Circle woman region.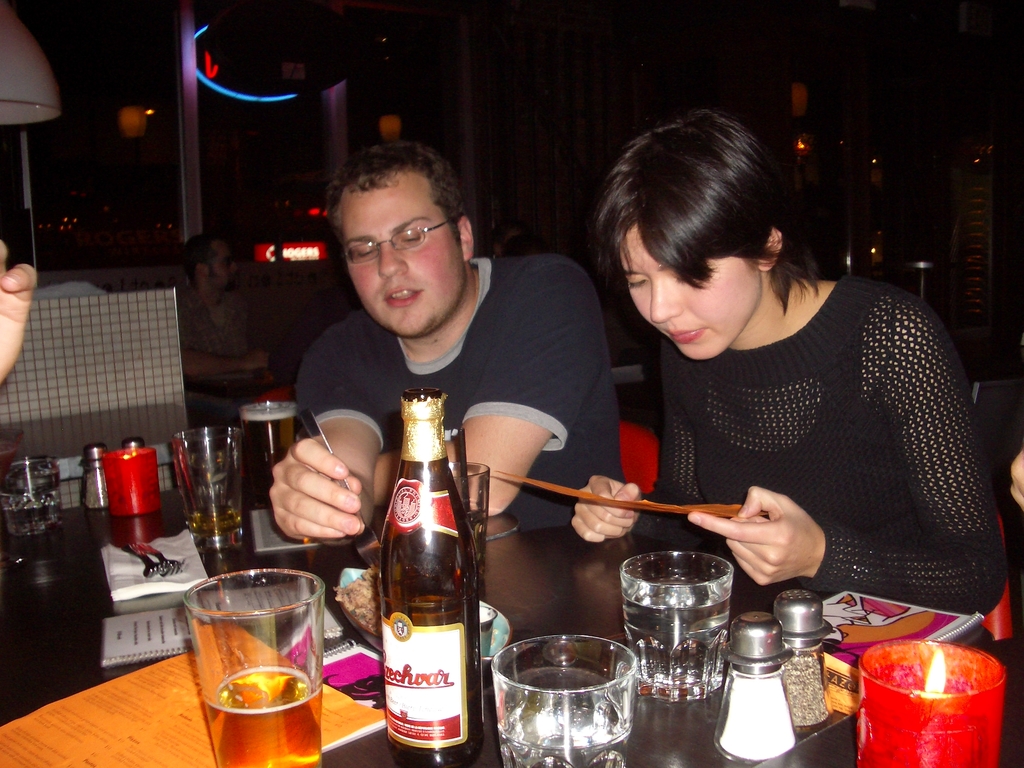
Region: region(569, 110, 1003, 592).
